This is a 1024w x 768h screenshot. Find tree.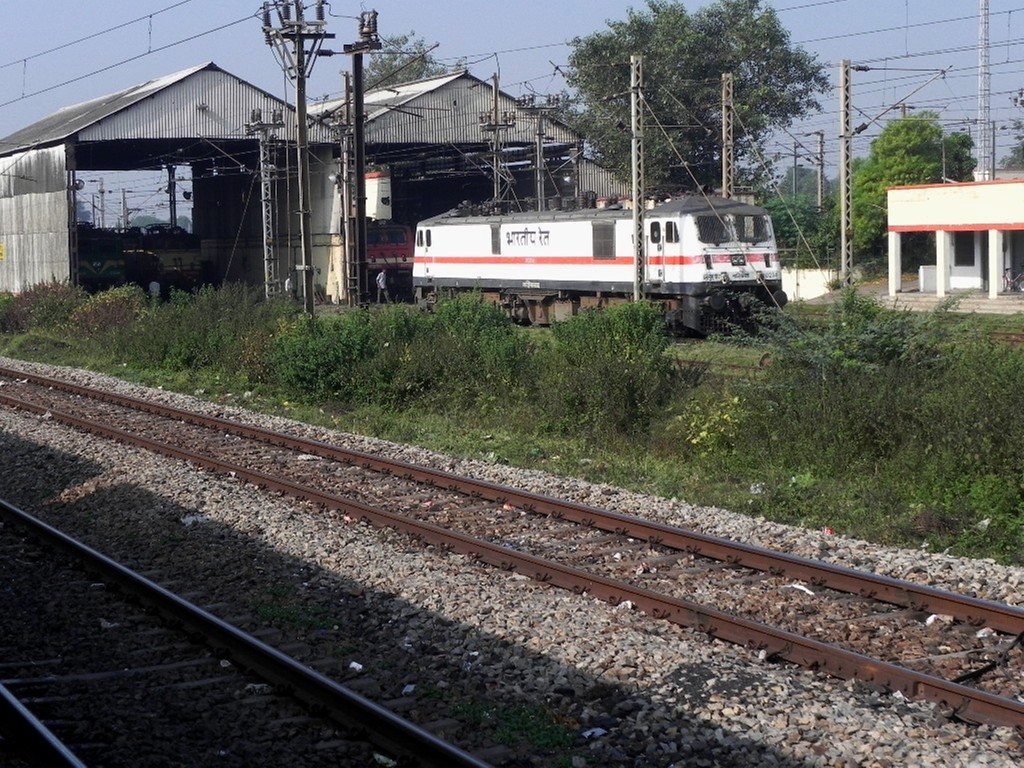
Bounding box: pyautogui.locateOnScreen(1002, 93, 1023, 170).
